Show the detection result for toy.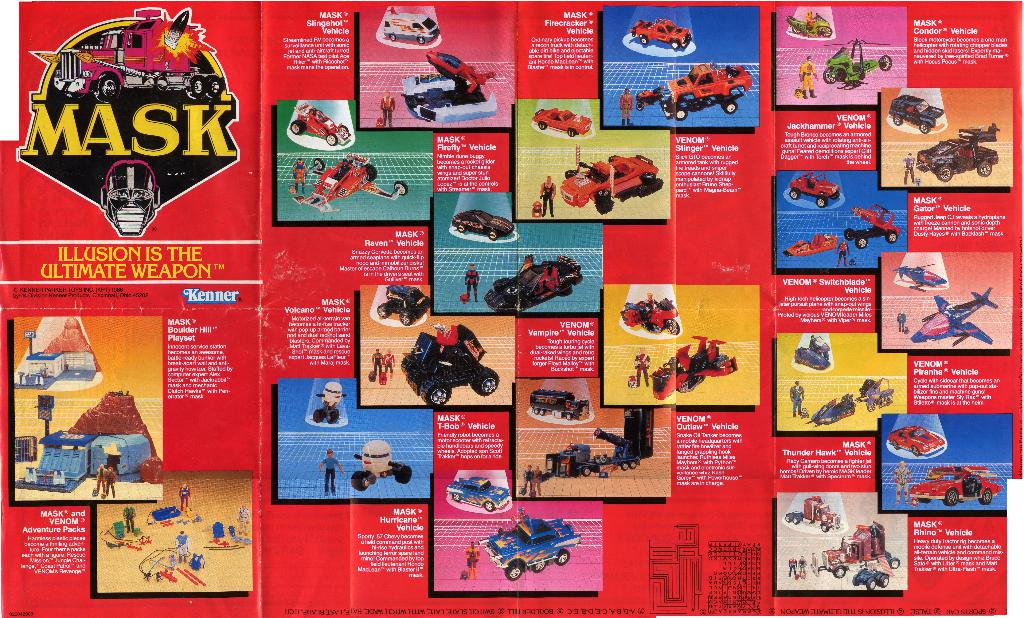
select_region(636, 17, 701, 57).
